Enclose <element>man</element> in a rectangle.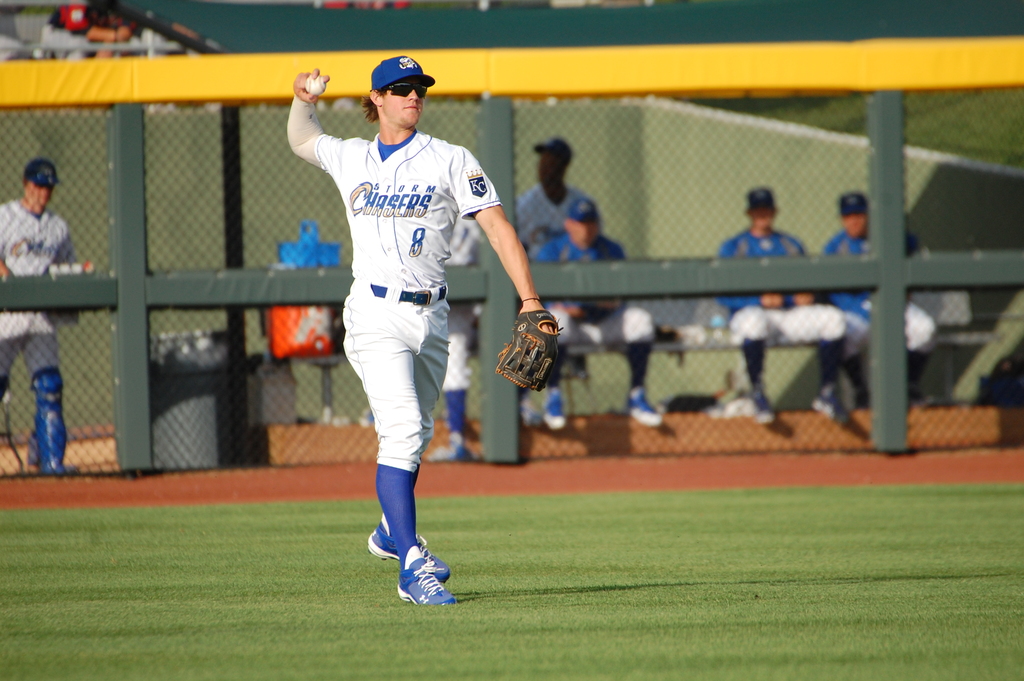
BBox(511, 135, 607, 251).
